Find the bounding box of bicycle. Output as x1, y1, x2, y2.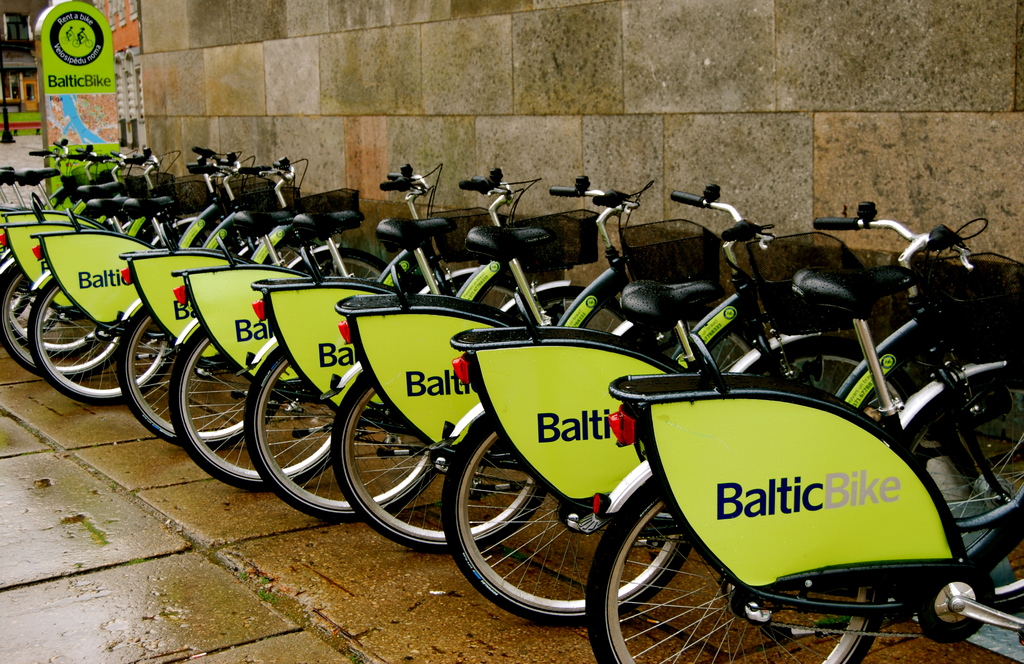
27, 143, 288, 416.
